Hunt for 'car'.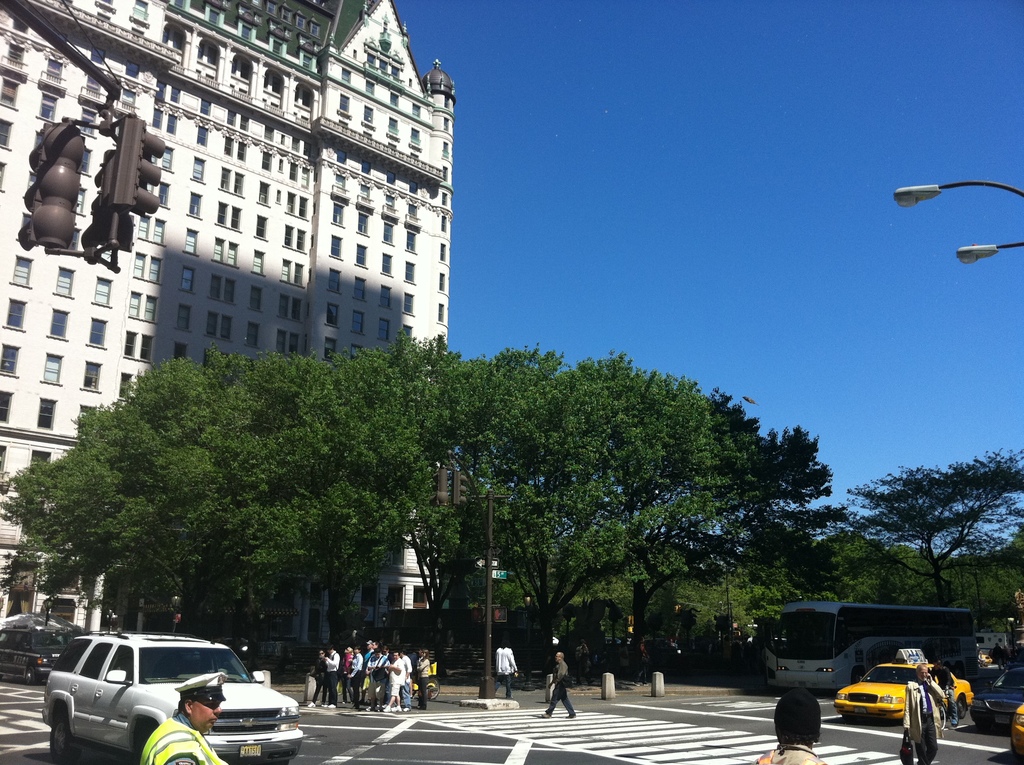
Hunted down at locate(1006, 713, 1023, 759).
